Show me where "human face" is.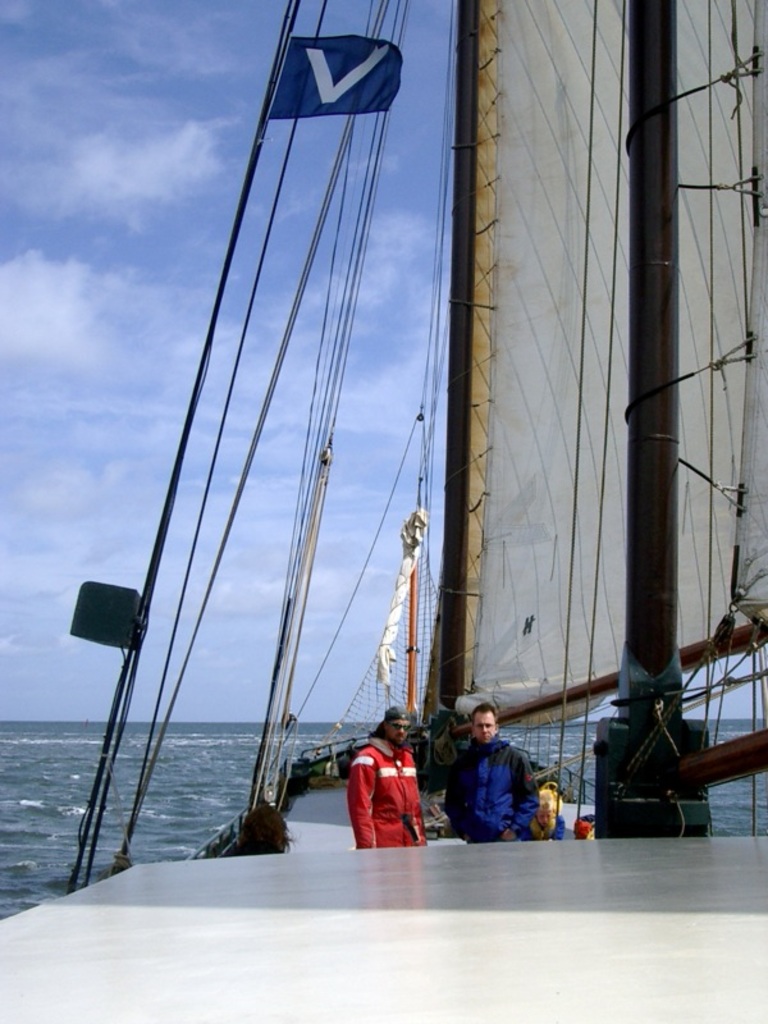
"human face" is at box(474, 705, 499, 744).
